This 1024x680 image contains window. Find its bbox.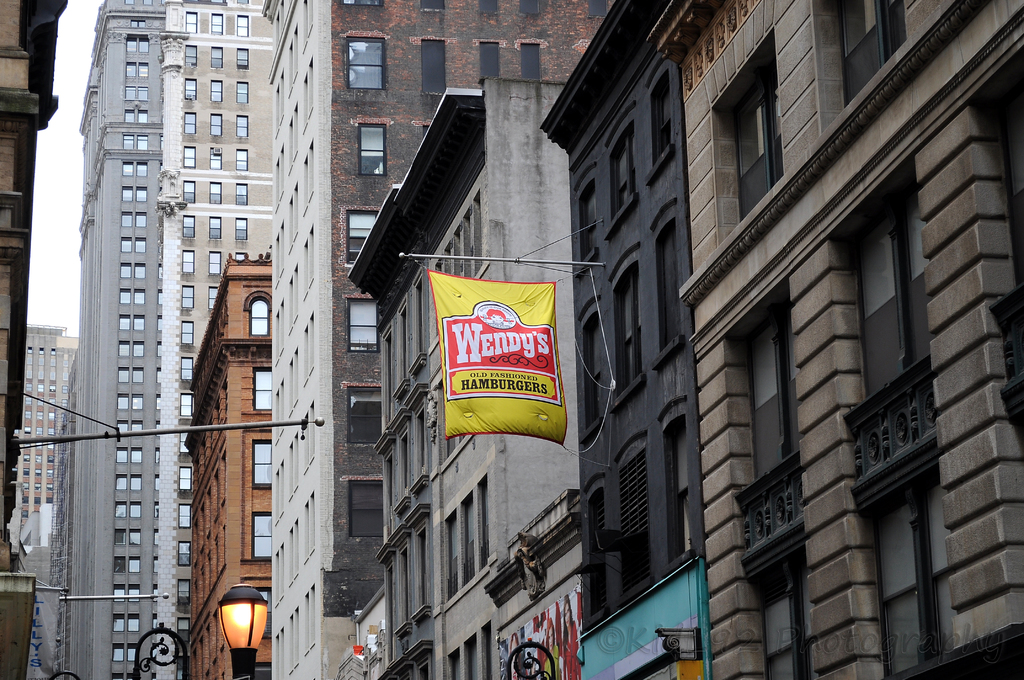
{"left": 180, "top": 213, "right": 194, "bottom": 239}.
